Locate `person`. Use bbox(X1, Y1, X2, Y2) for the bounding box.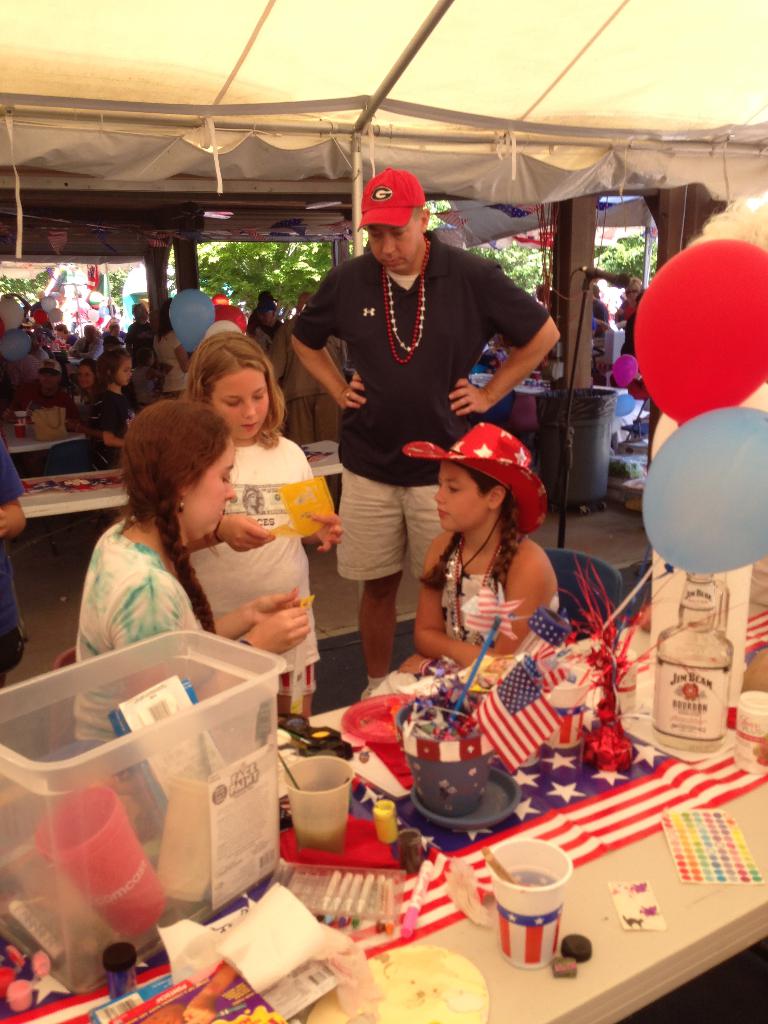
bbox(184, 330, 341, 720).
